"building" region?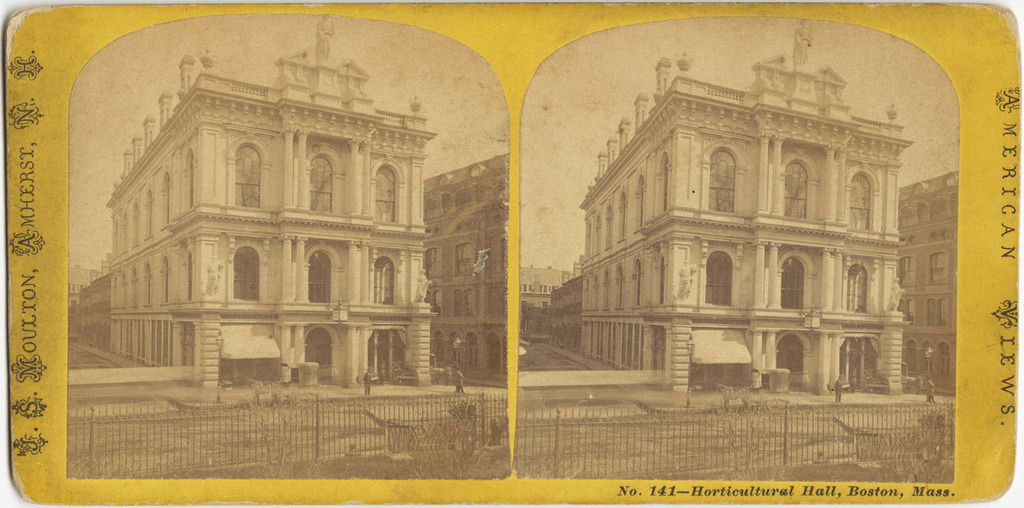
576/18/917/386
